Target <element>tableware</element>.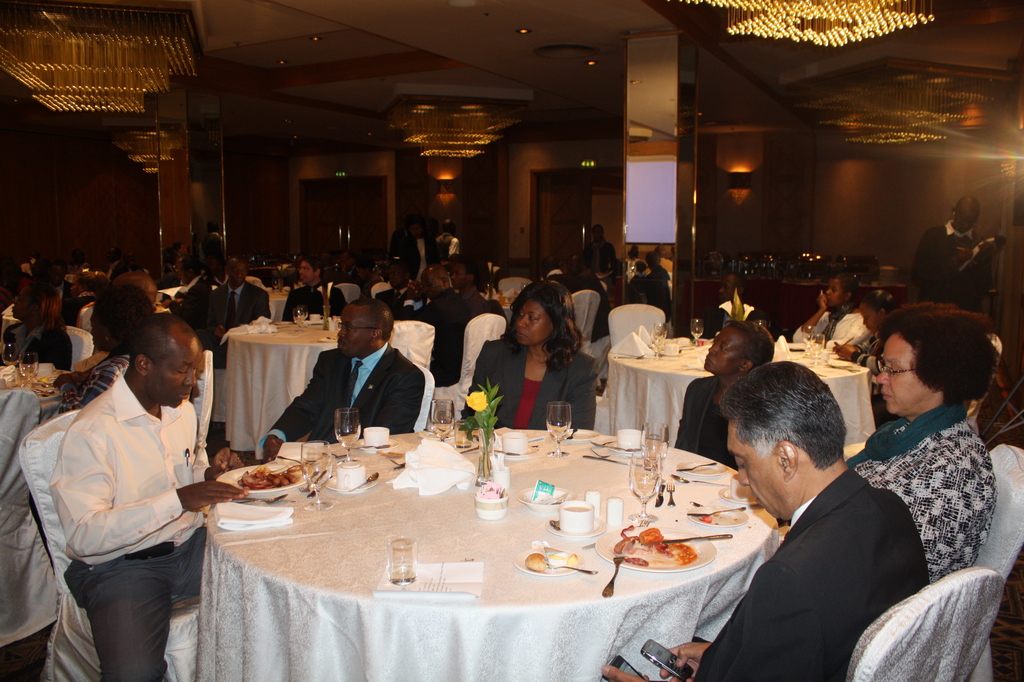
Target region: 547,566,597,581.
